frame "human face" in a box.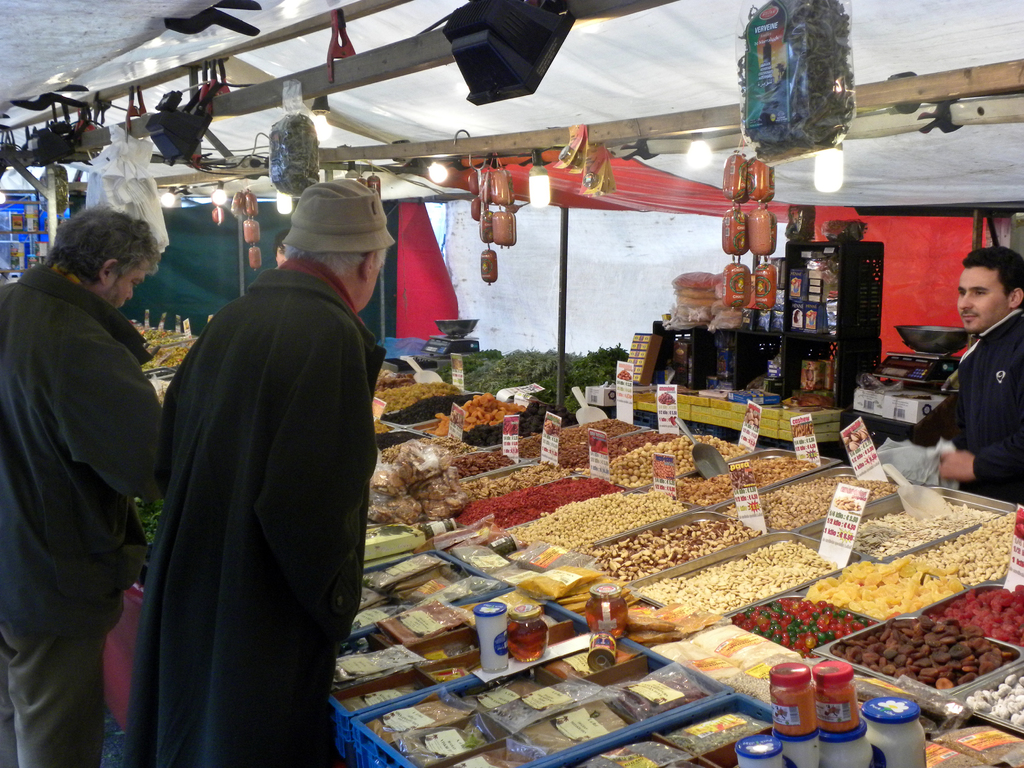
{"left": 104, "top": 268, "right": 152, "bottom": 306}.
